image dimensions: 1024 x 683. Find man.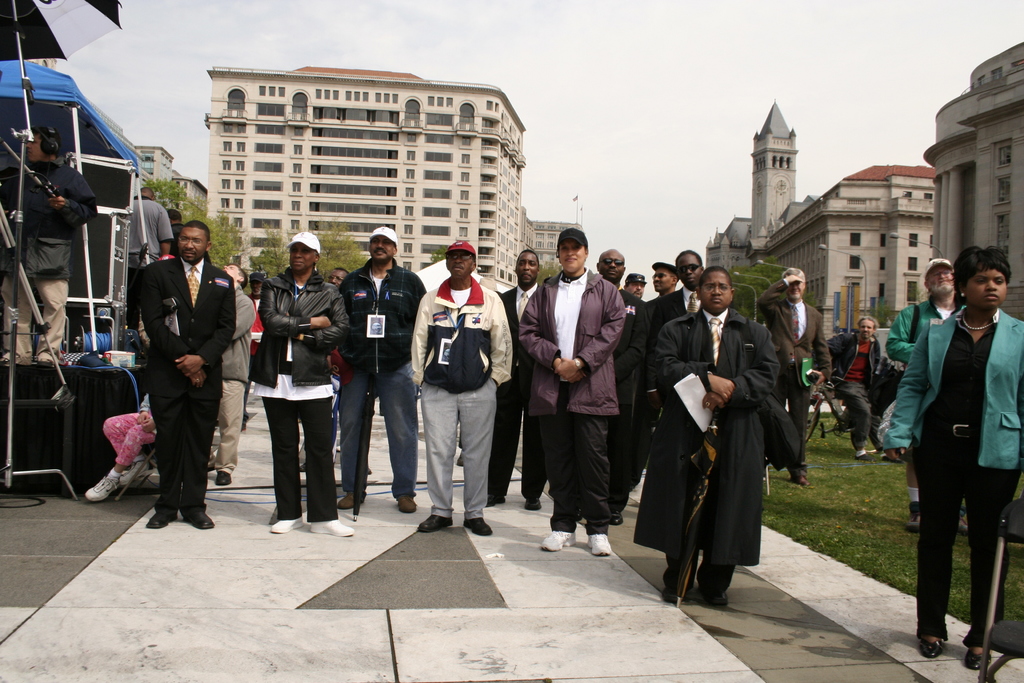
rect(516, 222, 624, 554).
